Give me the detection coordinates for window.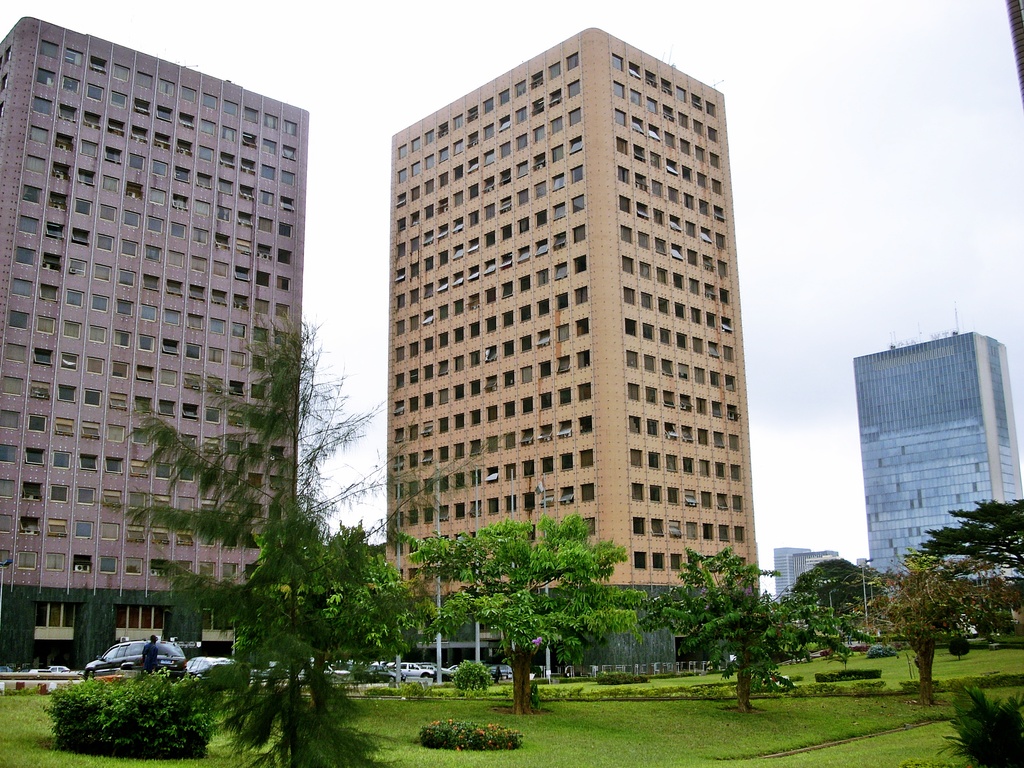
{"left": 192, "top": 374, "right": 202, "bottom": 390}.
